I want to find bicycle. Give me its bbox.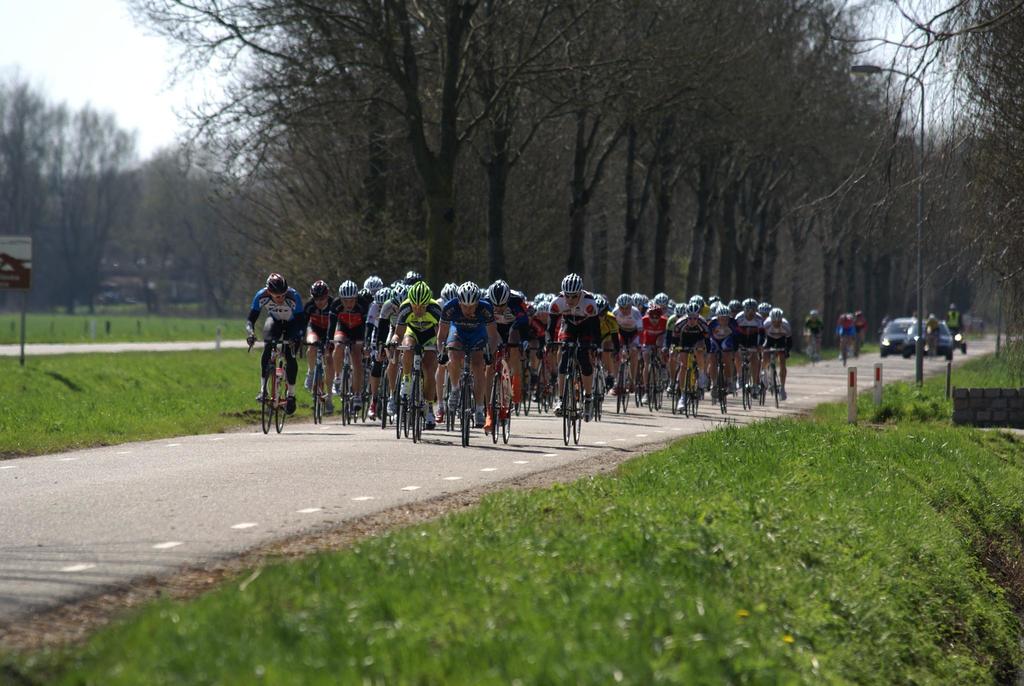
l=243, t=324, r=300, b=430.
